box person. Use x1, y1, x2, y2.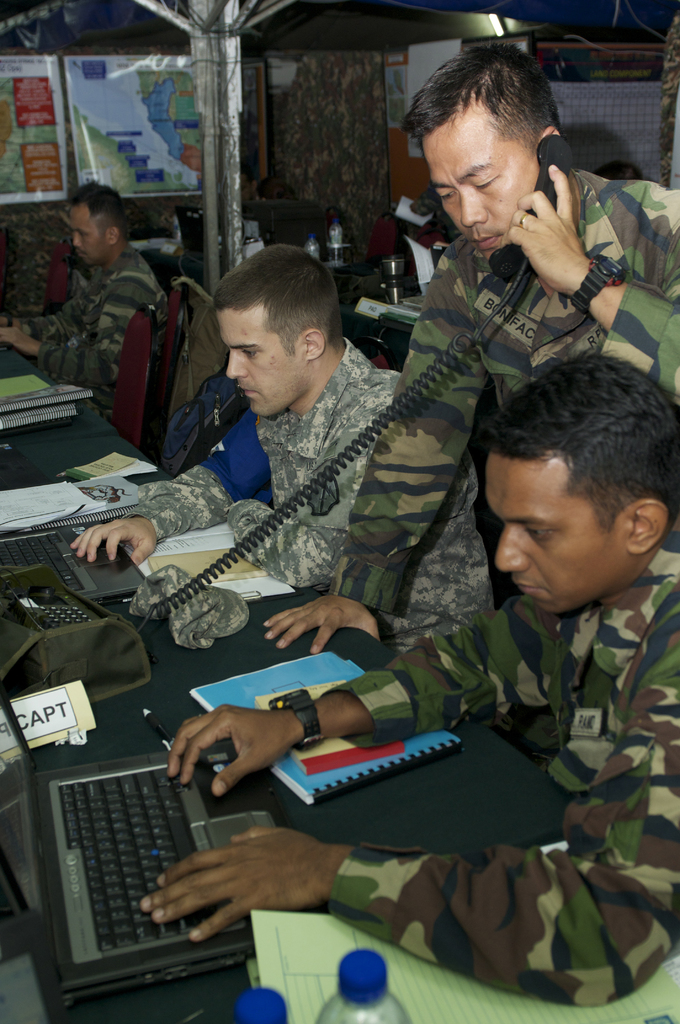
58, 246, 478, 655.
